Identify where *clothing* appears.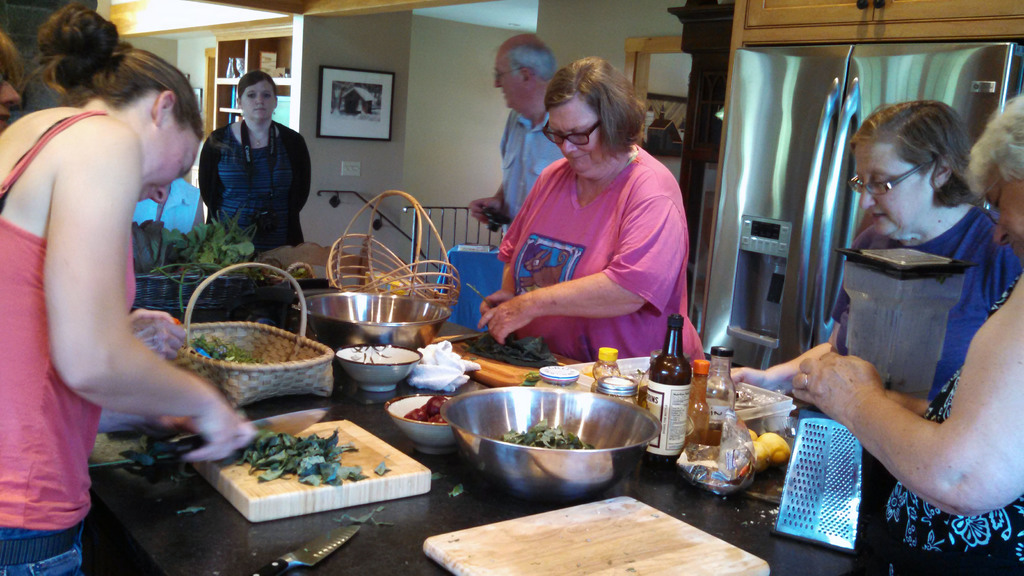
Appears at (x1=830, y1=203, x2=1019, y2=398).
